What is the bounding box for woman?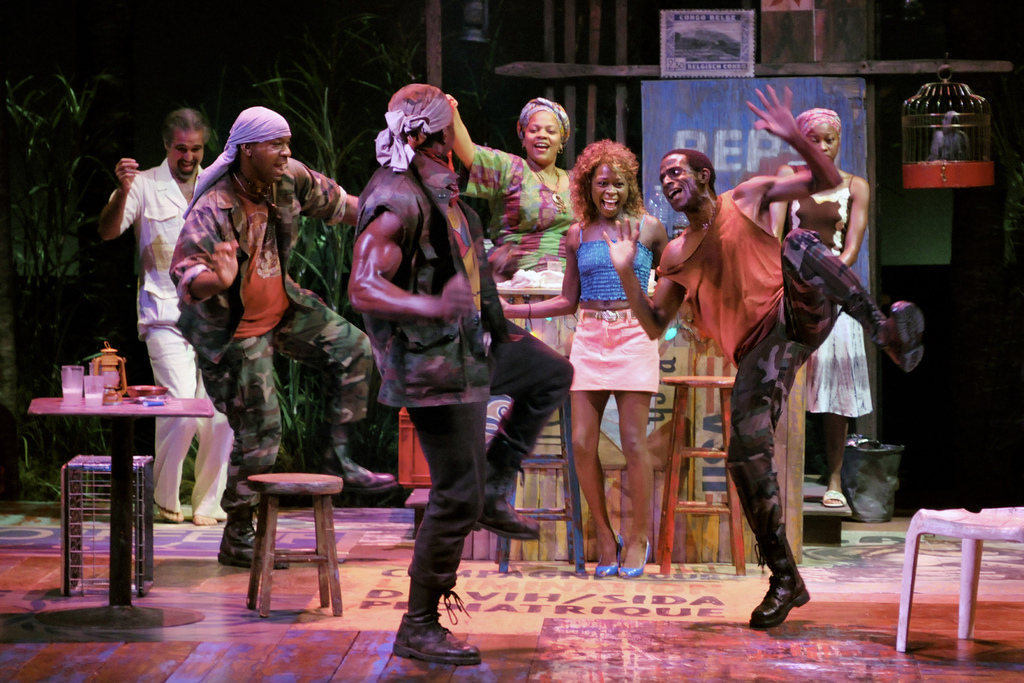
left=447, top=94, right=580, bottom=275.
